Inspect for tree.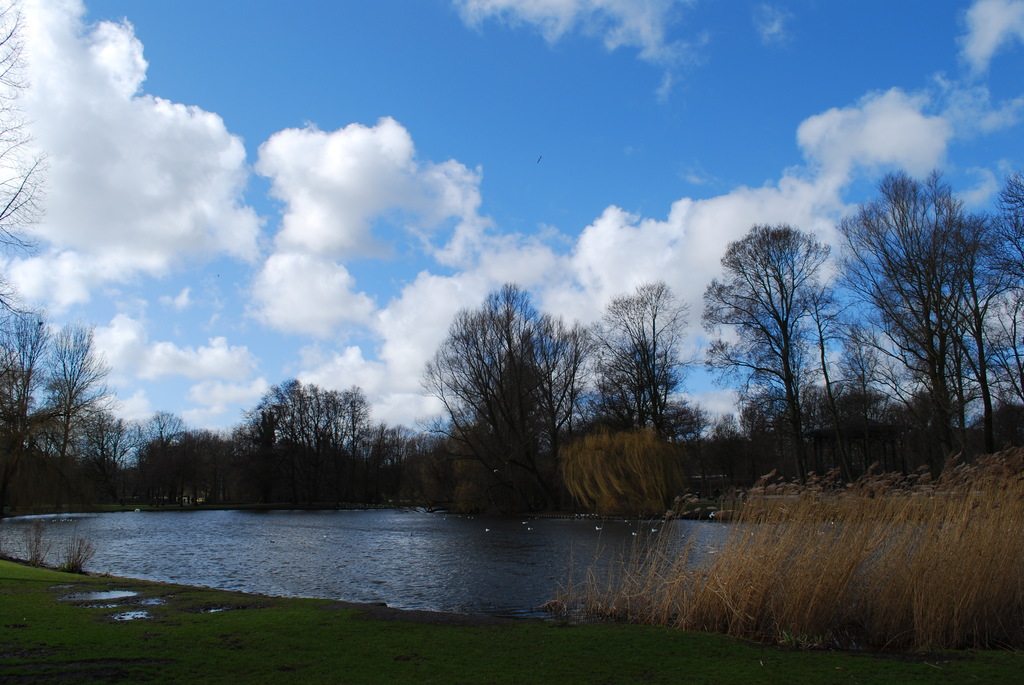
Inspection: (844, 152, 996, 468).
